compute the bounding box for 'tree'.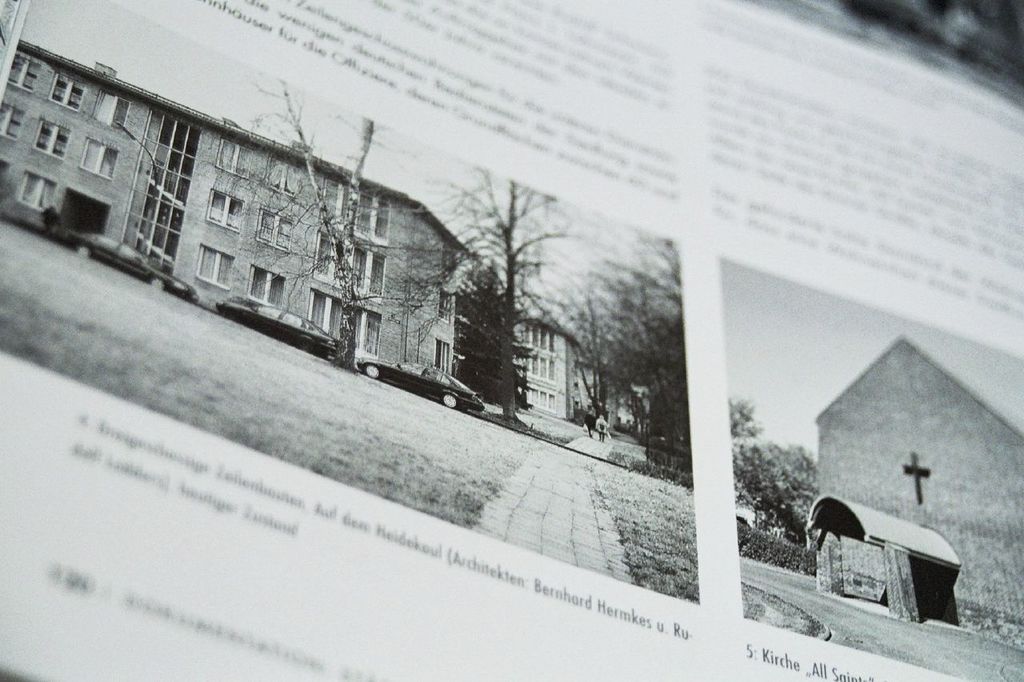
<bbox>400, 140, 633, 452</bbox>.
